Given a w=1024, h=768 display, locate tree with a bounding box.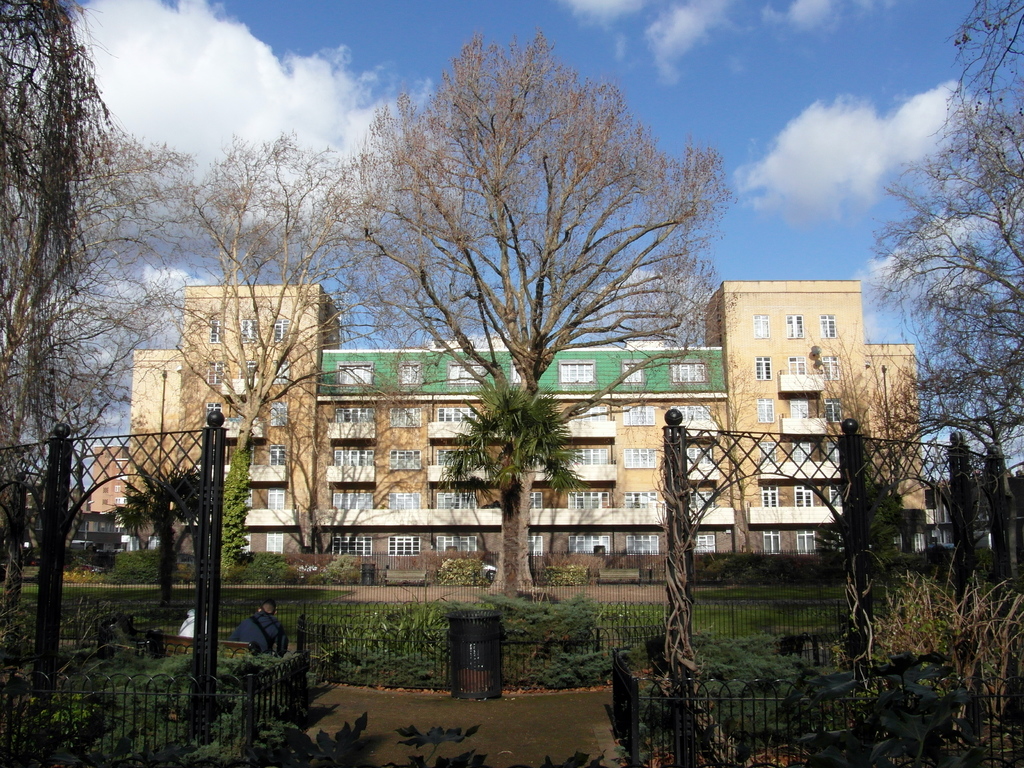
Located: 0/0/201/591.
